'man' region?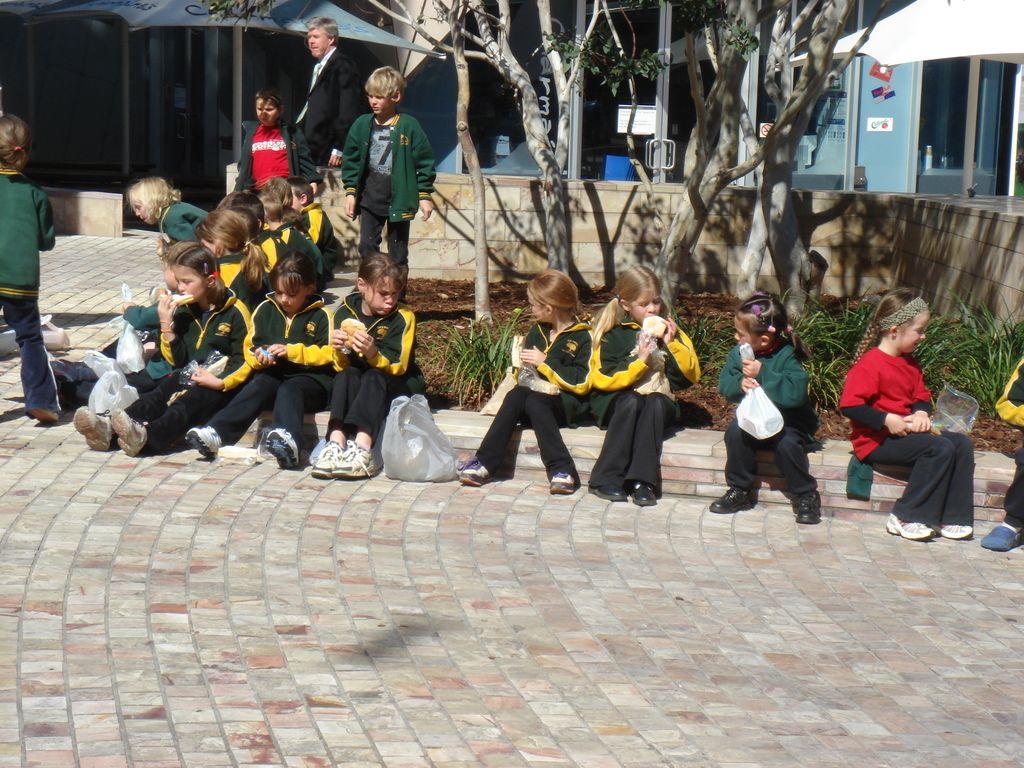
x1=295 y1=12 x2=367 y2=163
